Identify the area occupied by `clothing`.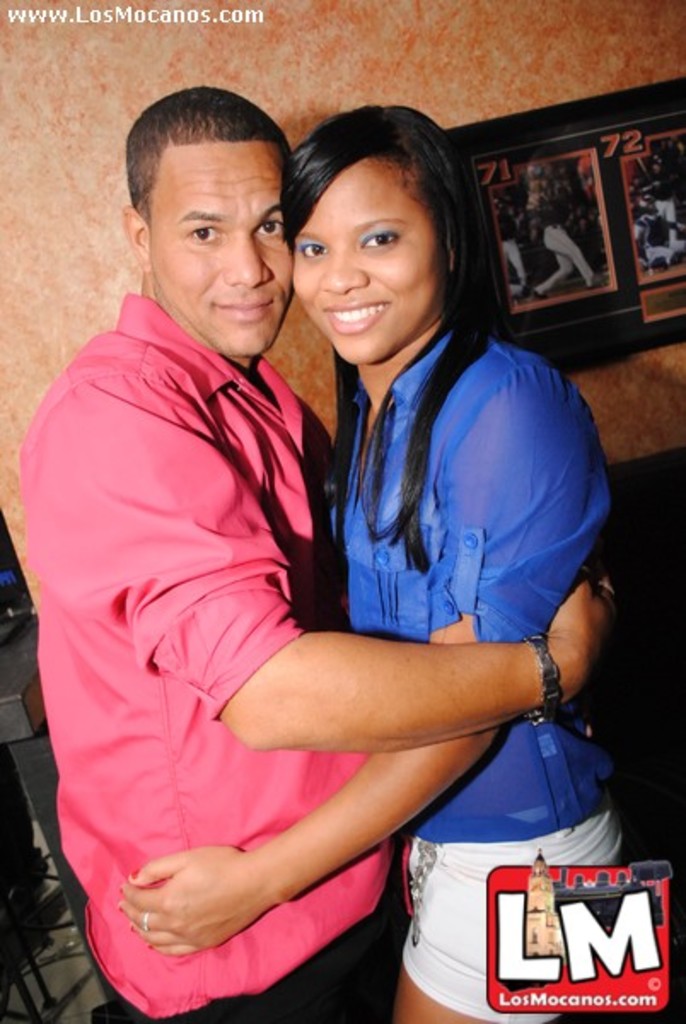
Area: x1=343, y1=319, x2=626, y2=853.
